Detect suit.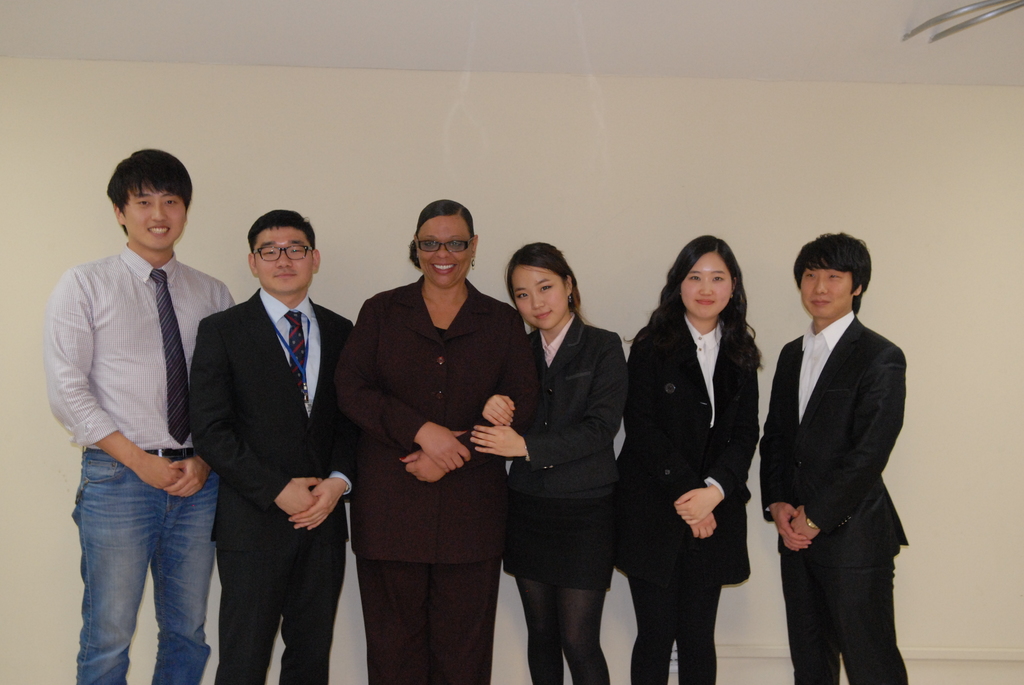
Detected at box=[509, 316, 630, 501].
